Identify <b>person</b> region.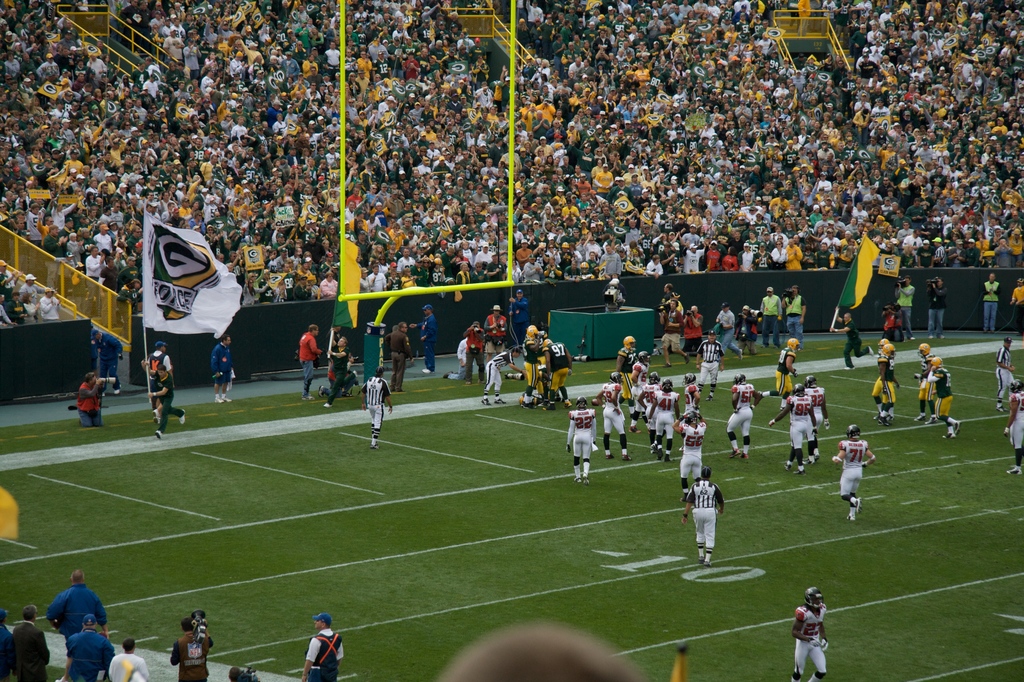
Region: box=[85, 249, 104, 282].
